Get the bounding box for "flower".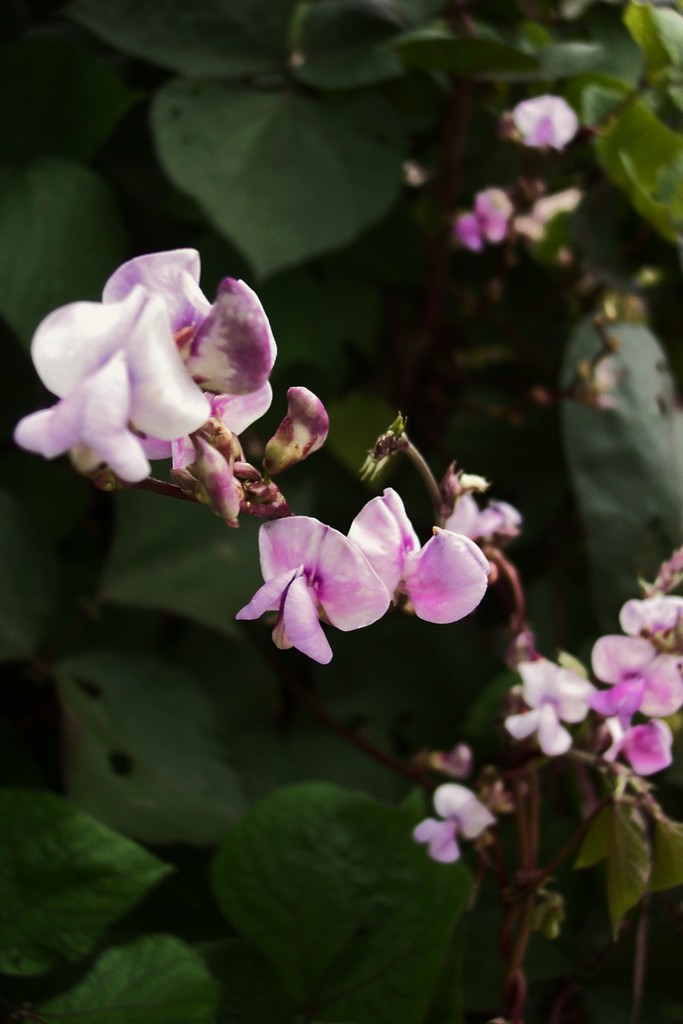
crop(454, 183, 514, 253).
